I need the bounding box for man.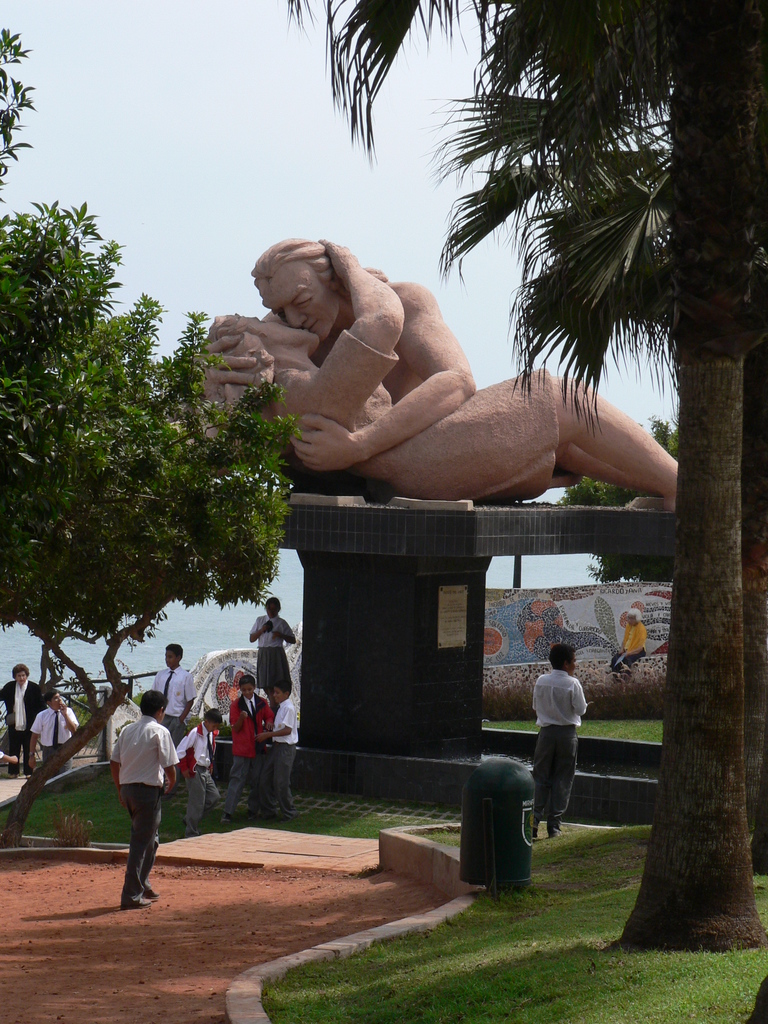
Here it is: BBox(522, 645, 608, 842).
